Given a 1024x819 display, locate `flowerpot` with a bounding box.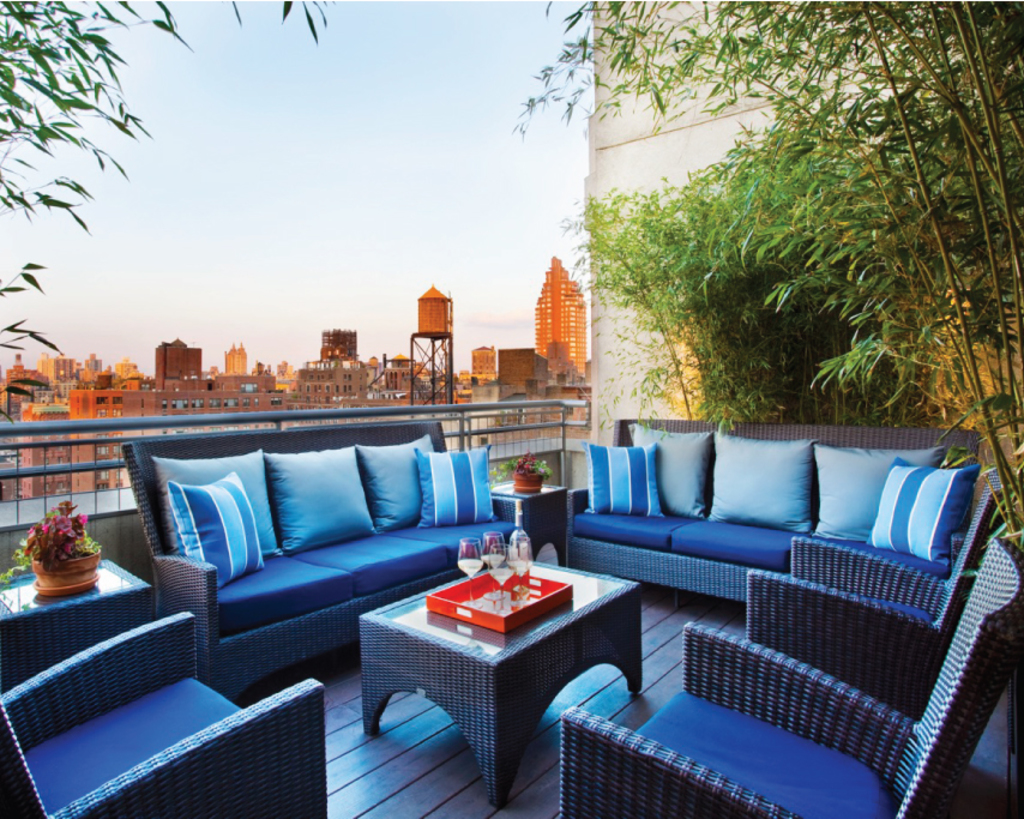
Located: x1=31, y1=548, x2=102, y2=597.
